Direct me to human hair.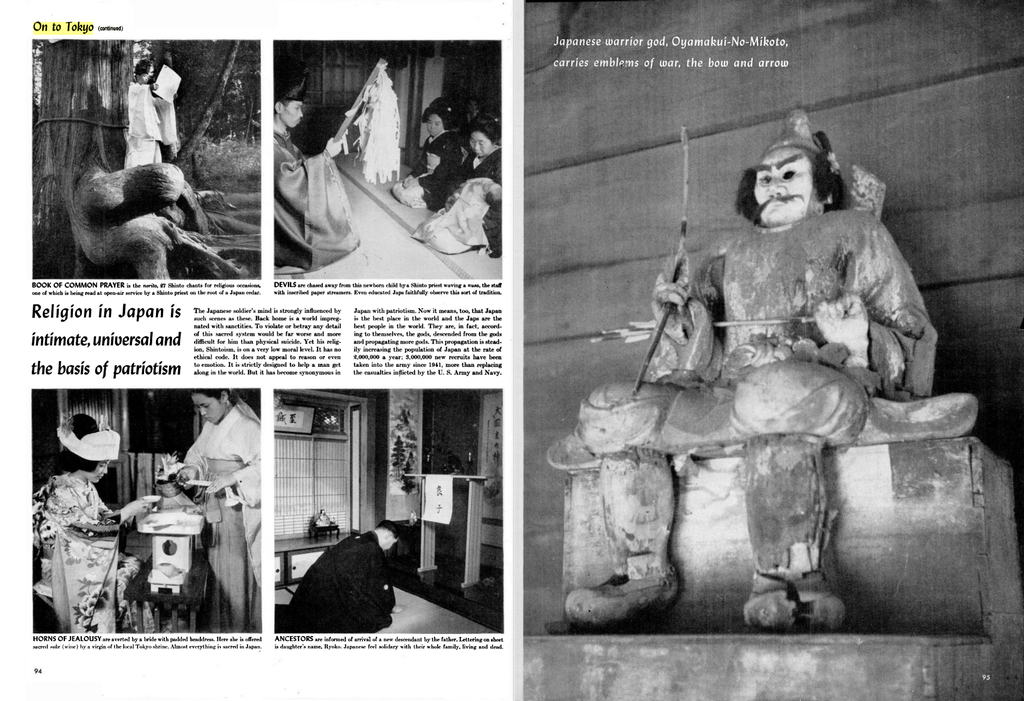
Direction: [left=56, top=412, right=101, bottom=465].
